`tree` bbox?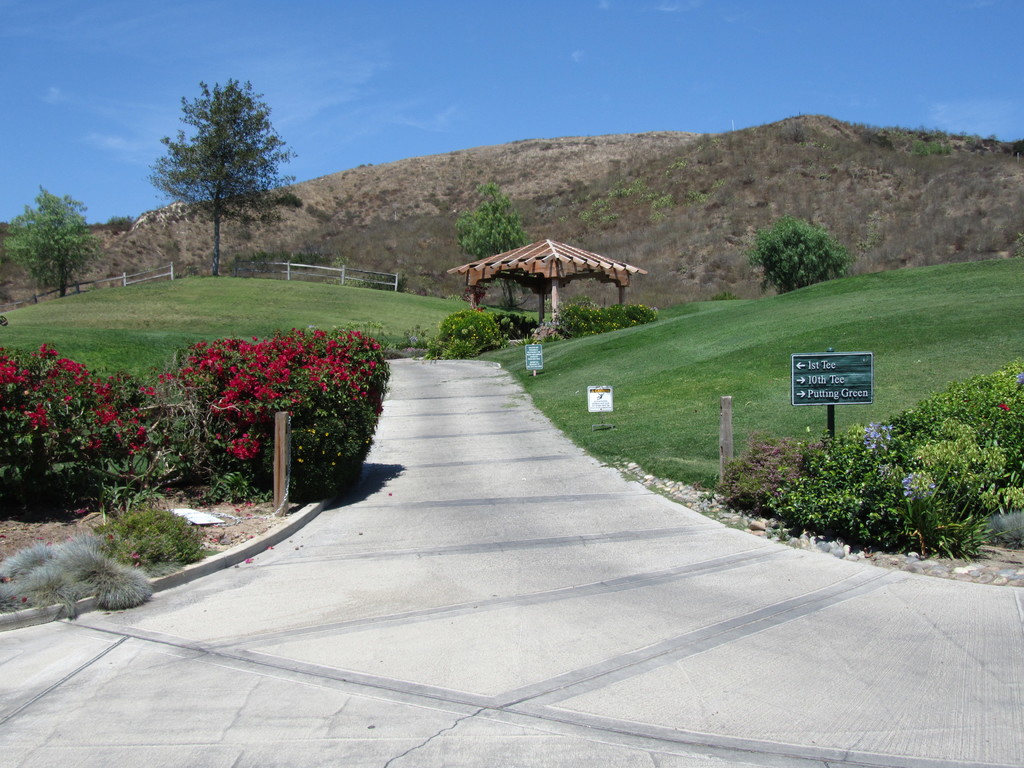
(left=449, top=177, right=525, bottom=304)
